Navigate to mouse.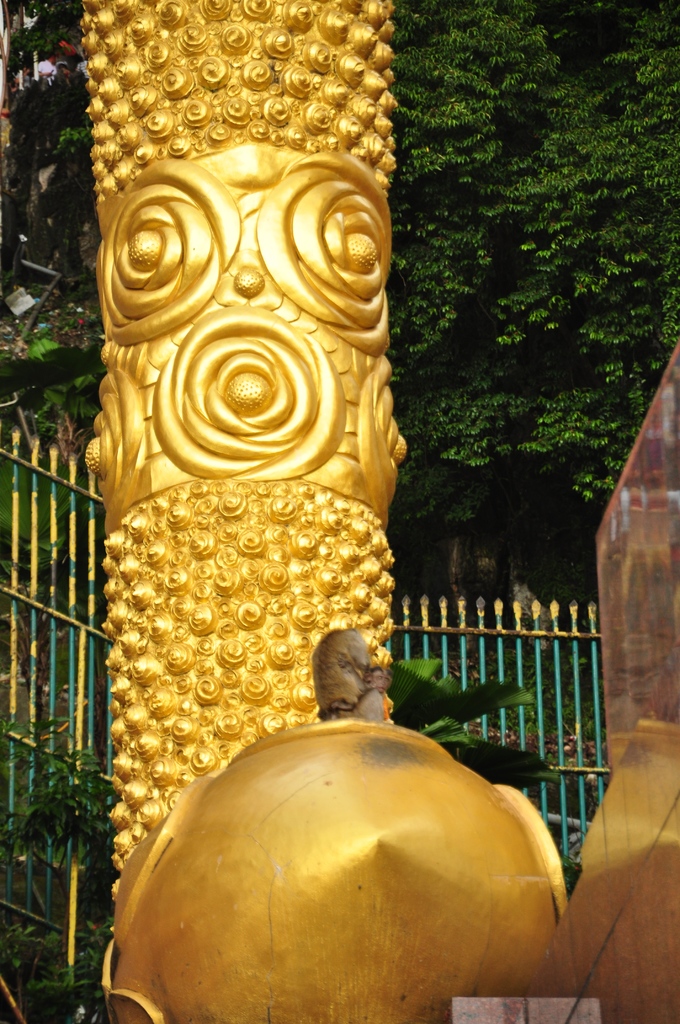
Navigation target: Rect(310, 626, 393, 724).
